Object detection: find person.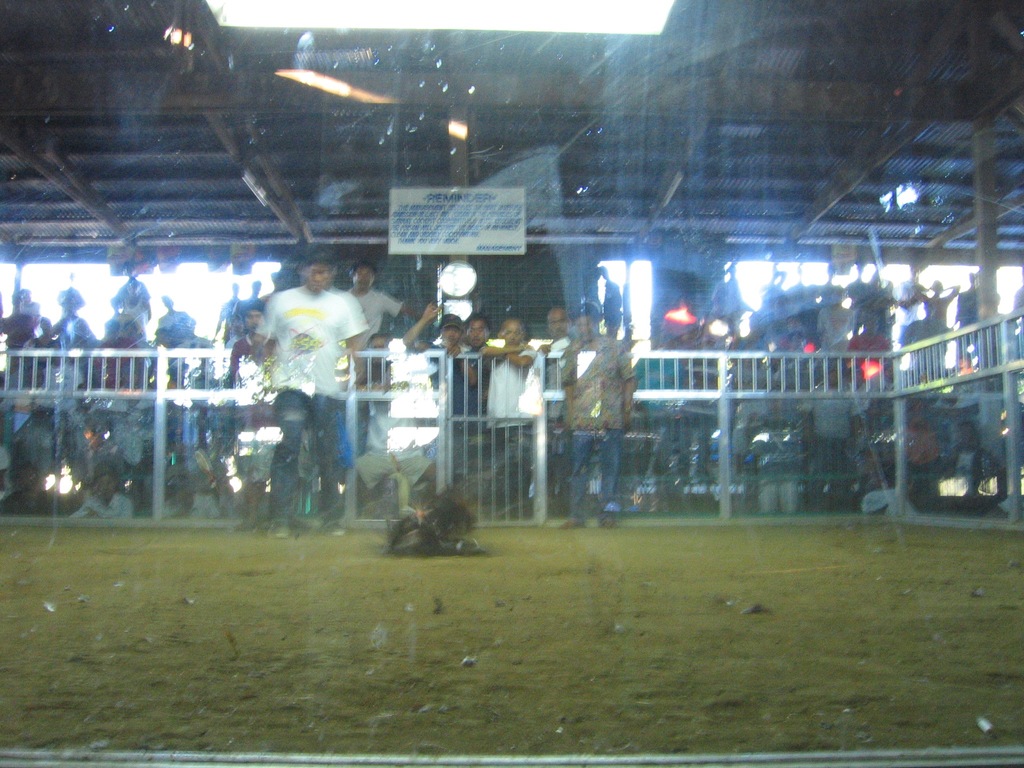
x1=379, y1=300, x2=447, y2=504.
